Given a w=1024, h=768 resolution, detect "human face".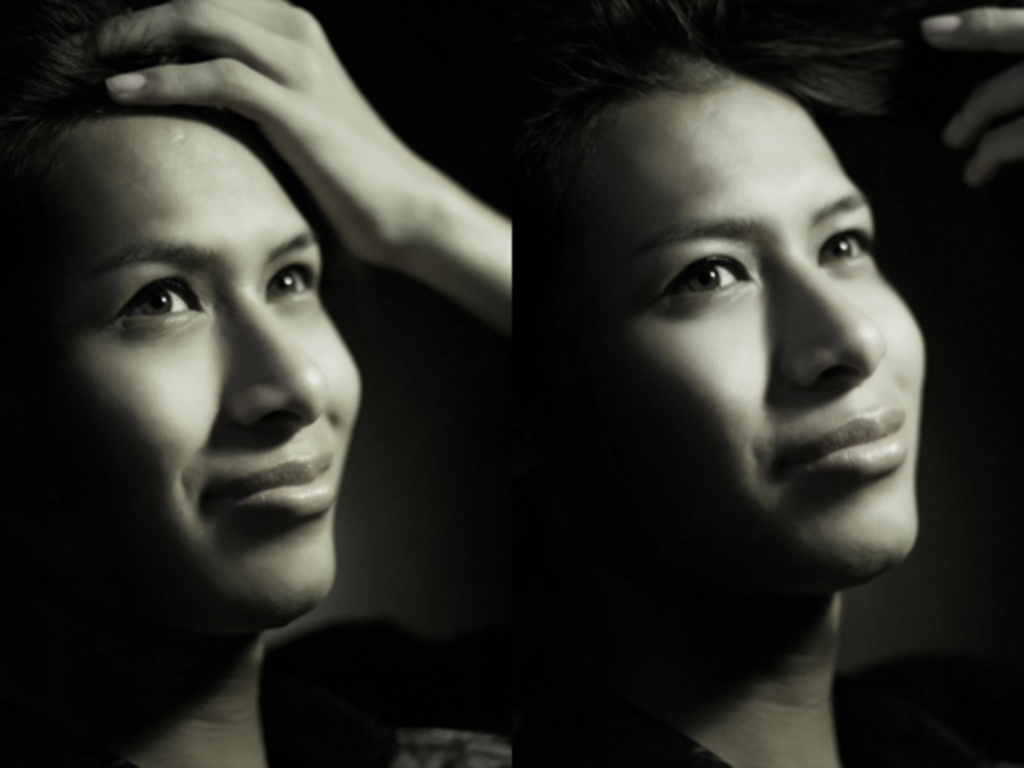
box=[551, 86, 926, 573].
